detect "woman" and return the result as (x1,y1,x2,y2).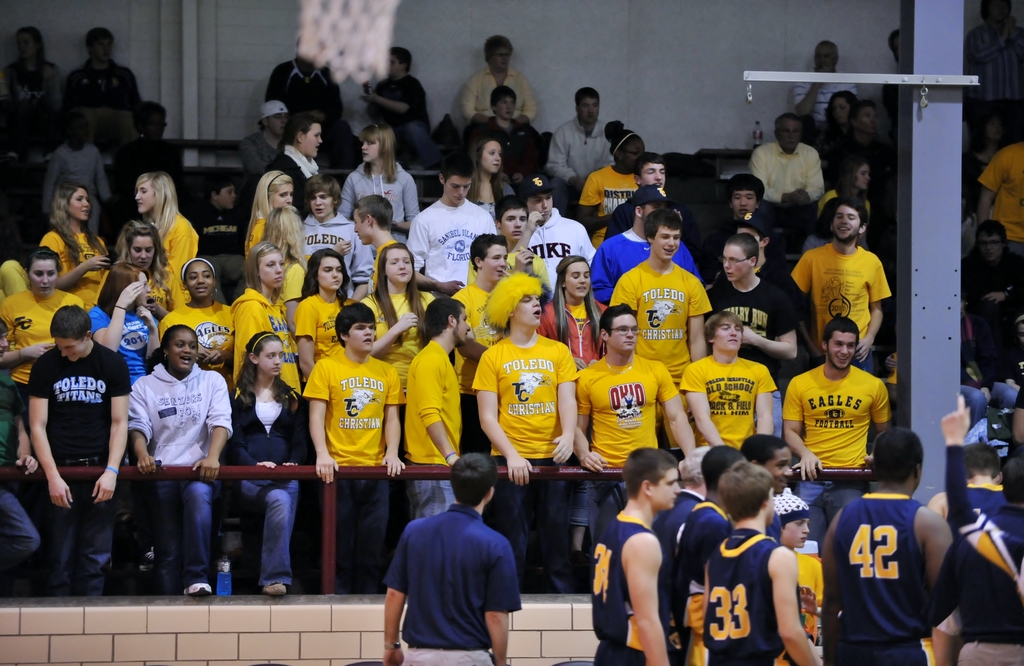
(244,167,299,260).
